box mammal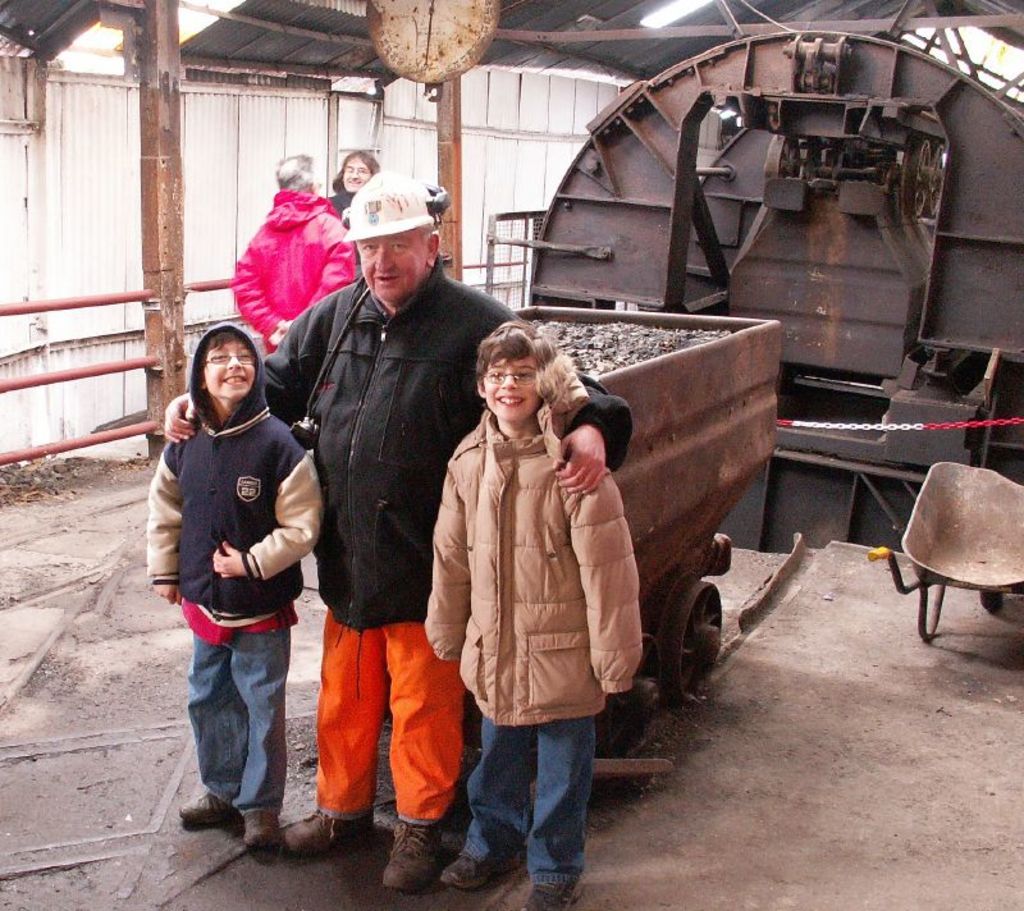
(left=421, top=317, right=643, bottom=910)
